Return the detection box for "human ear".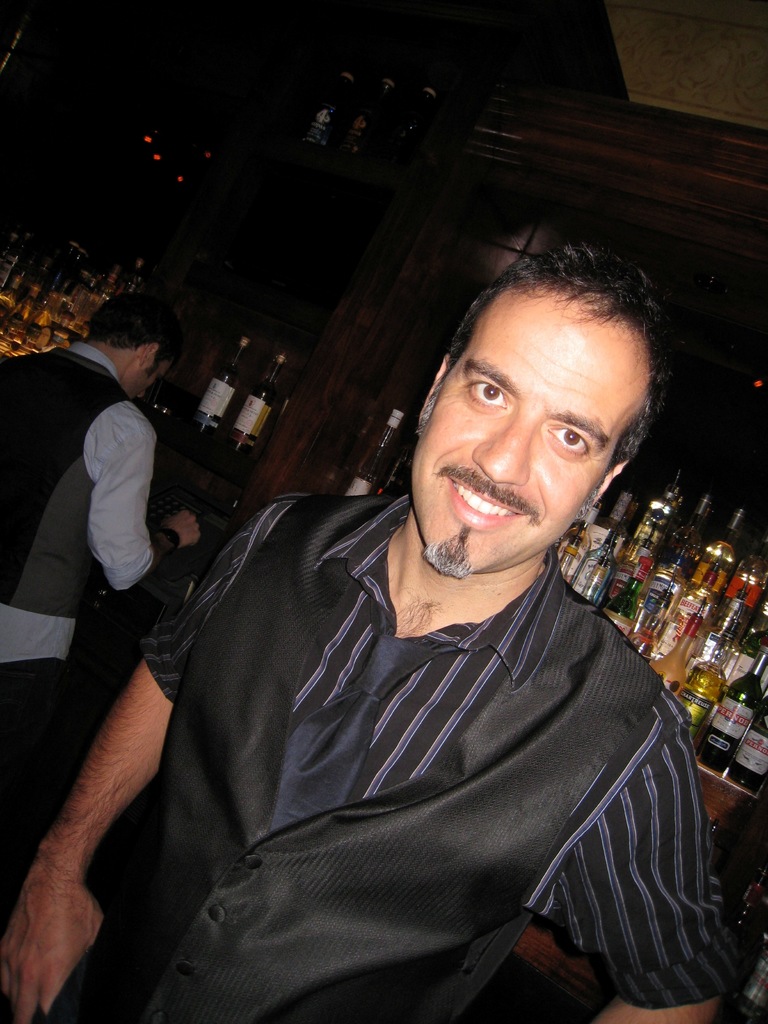
141:346:158:369.
